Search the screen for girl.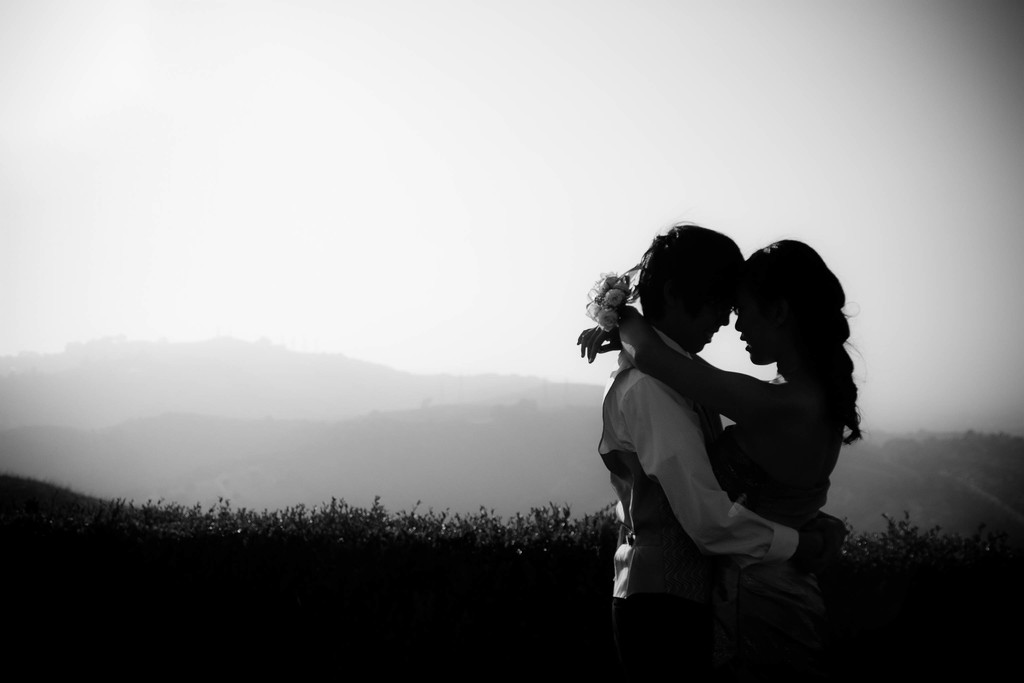
Found at {"x1": 576, "y1": 237, "x2": 867, "y2": 682}.
